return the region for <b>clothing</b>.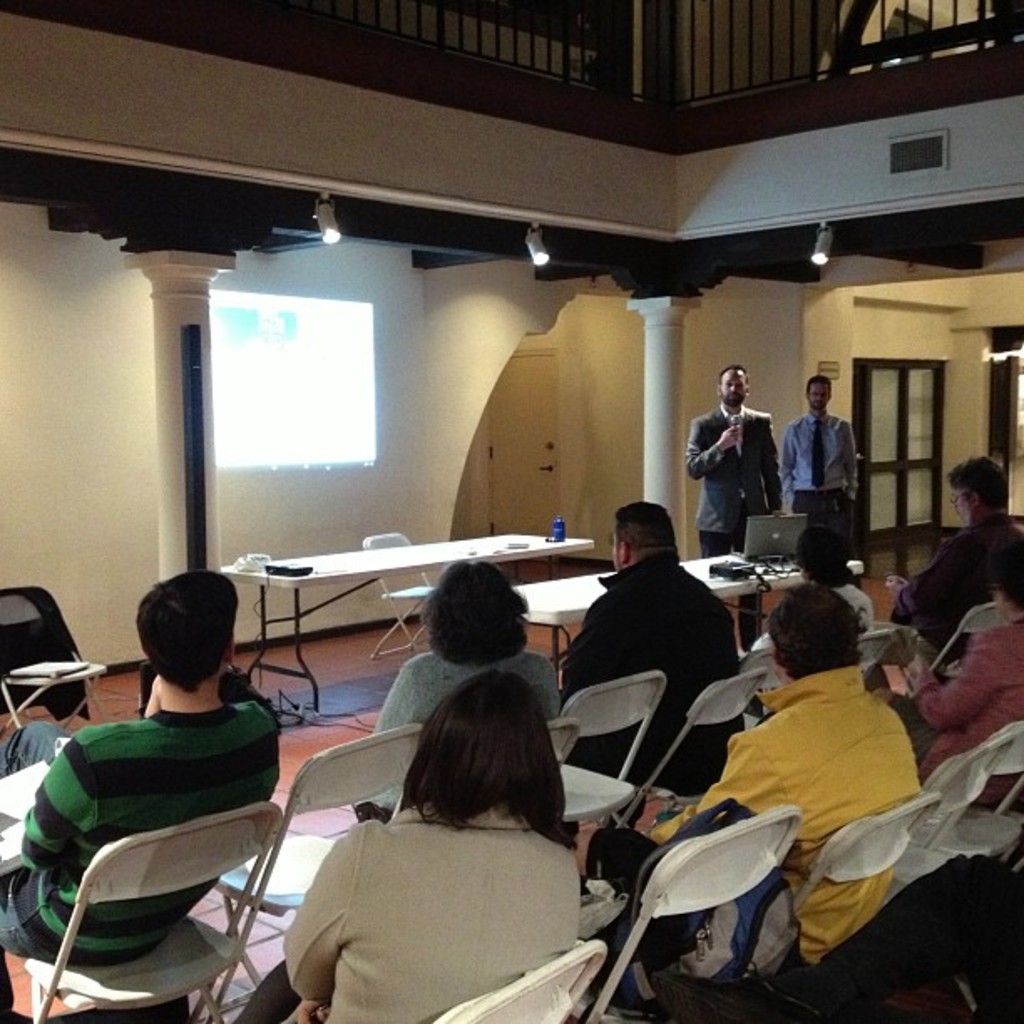
left=263, top=778, right=617, bottom=1014.
